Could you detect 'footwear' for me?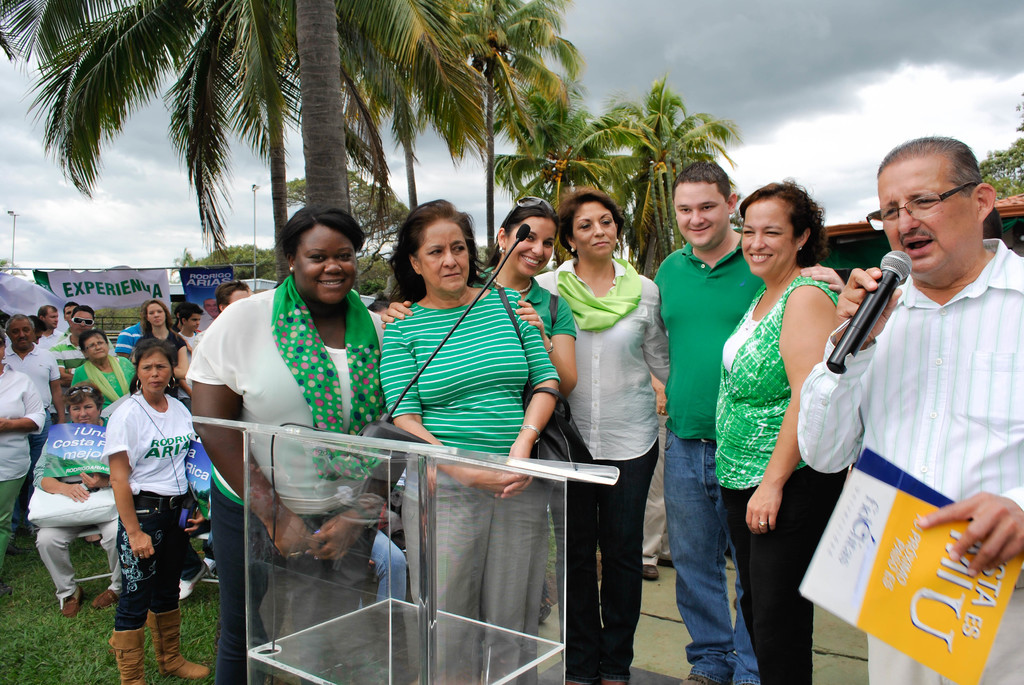
Detection result: (601,677,624,684).
